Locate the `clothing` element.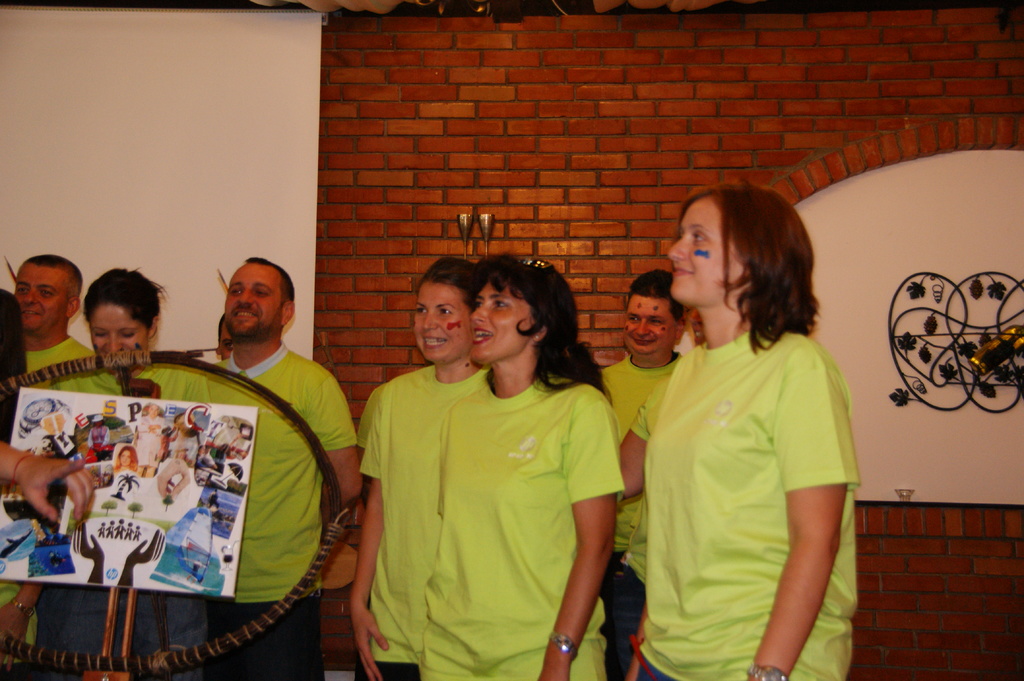
Element bbox: {"left": 632, "top": 282, "right": 864, "bottom": 657}.
